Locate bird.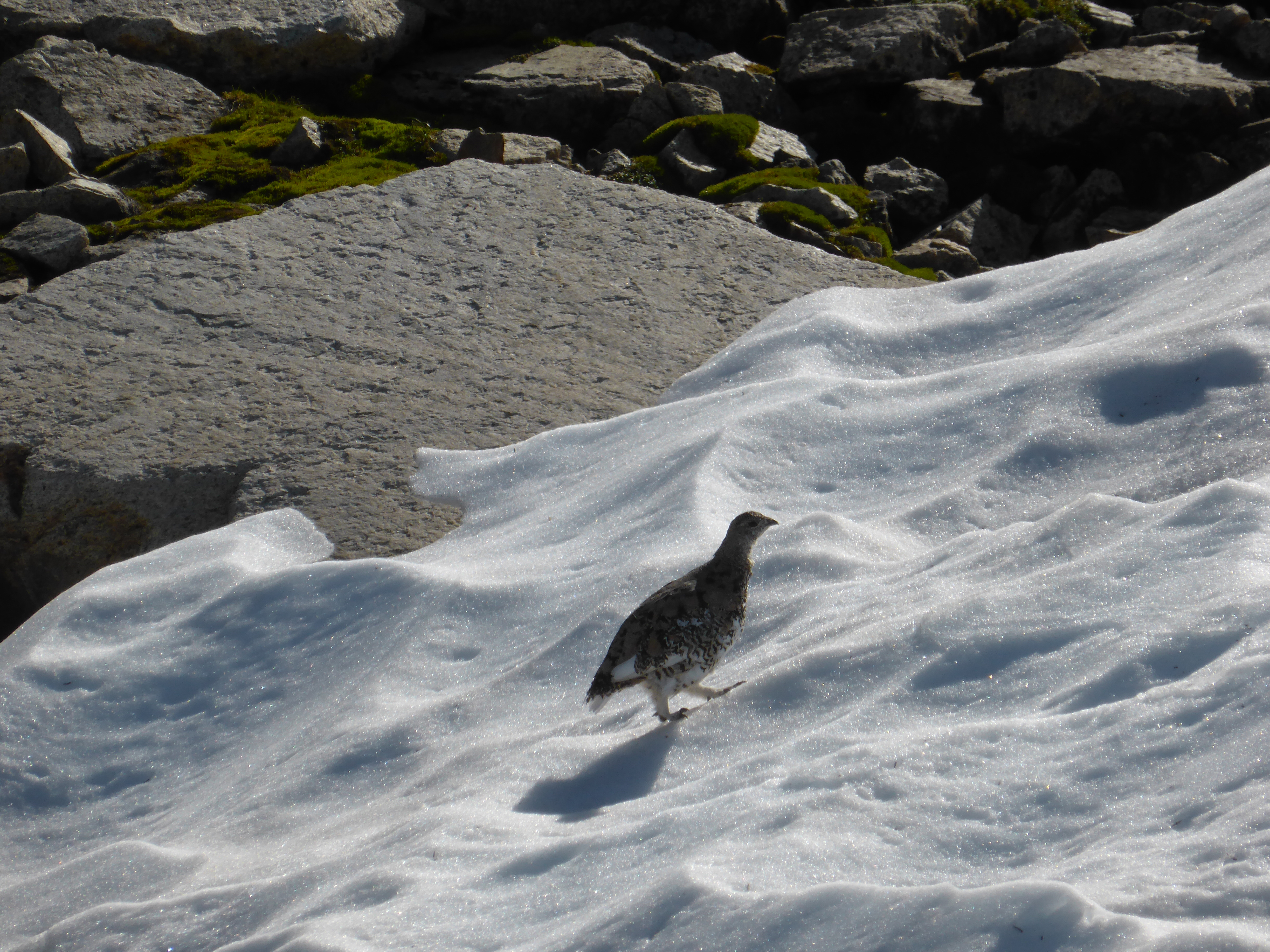
Bounding box: l=148, t=132, r=206, b=190.
